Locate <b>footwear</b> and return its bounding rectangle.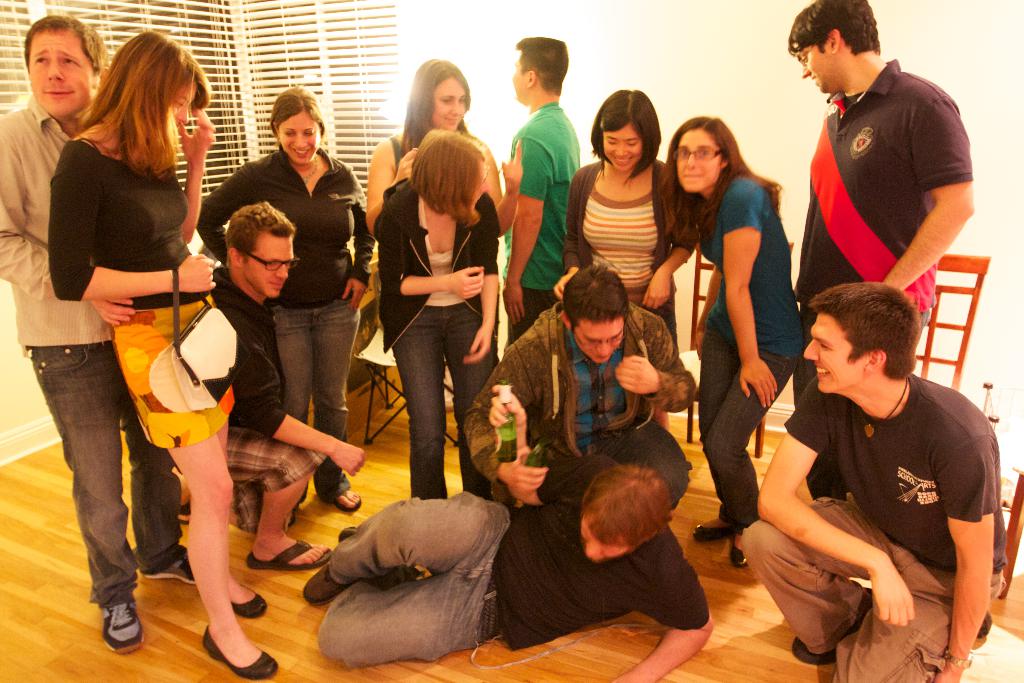
x1=692, y1=525, x2=742, y2=543.
